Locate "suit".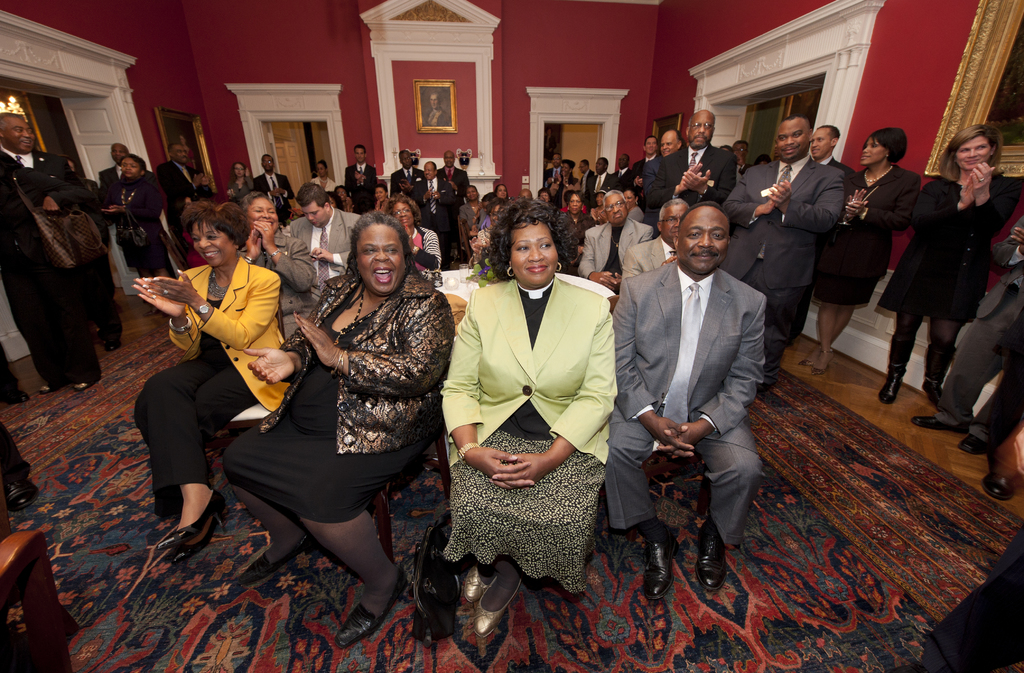
Bounding box: box=[97, 166, 161, 217].
